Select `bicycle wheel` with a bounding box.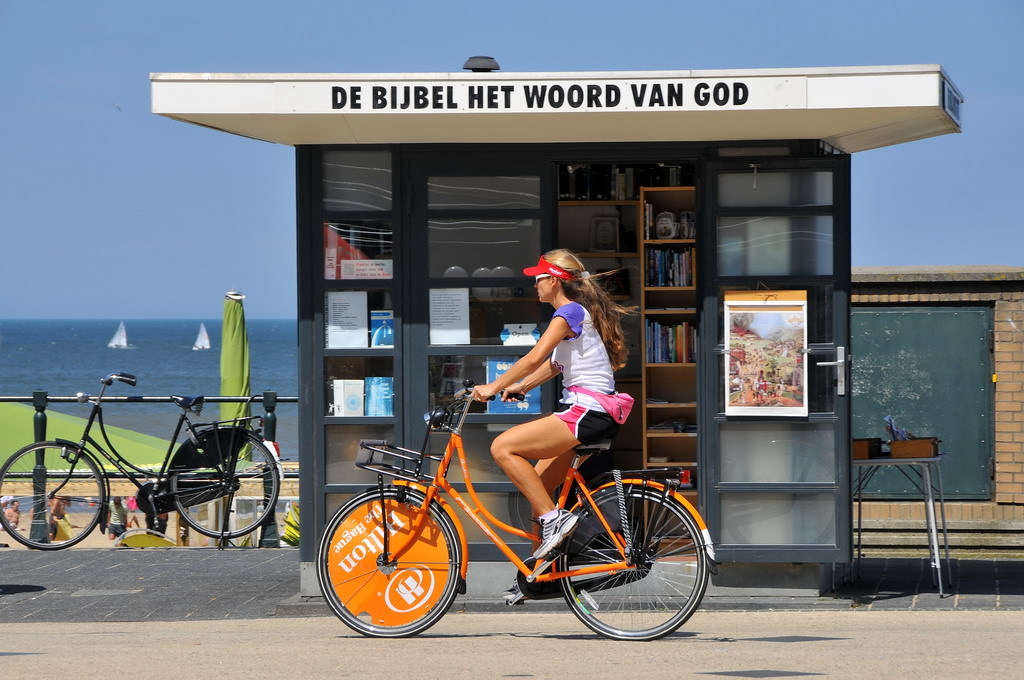
x1=16 y1=446 x2=95 y2=554.
